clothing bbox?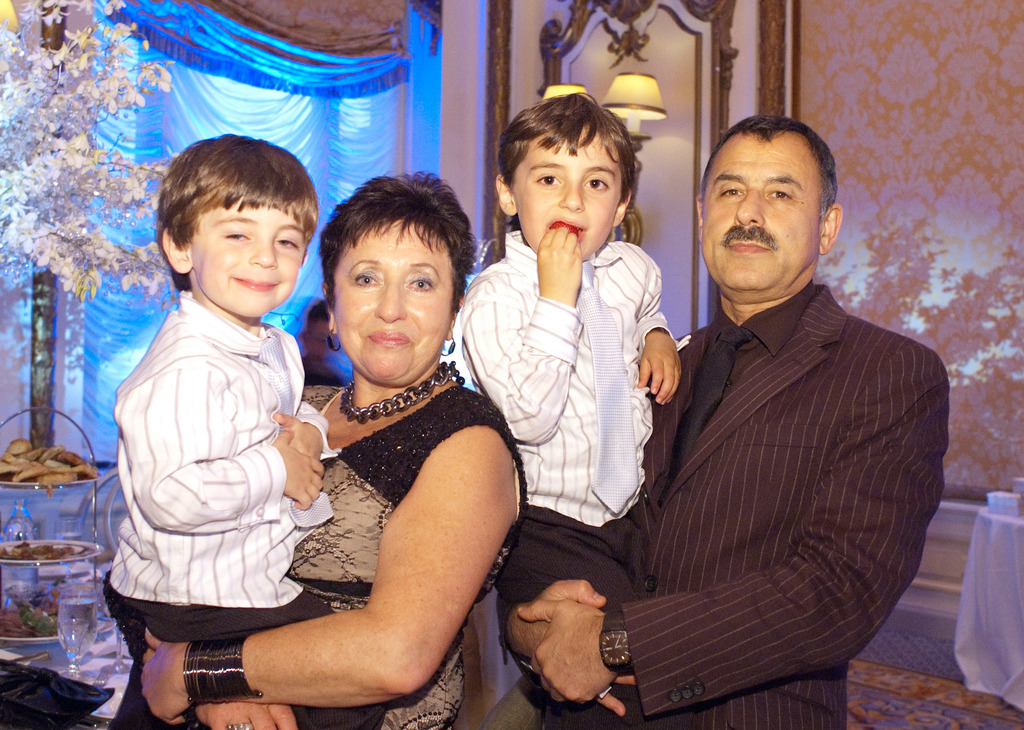
<bbox>106, 306, 330, 597</bbox>
